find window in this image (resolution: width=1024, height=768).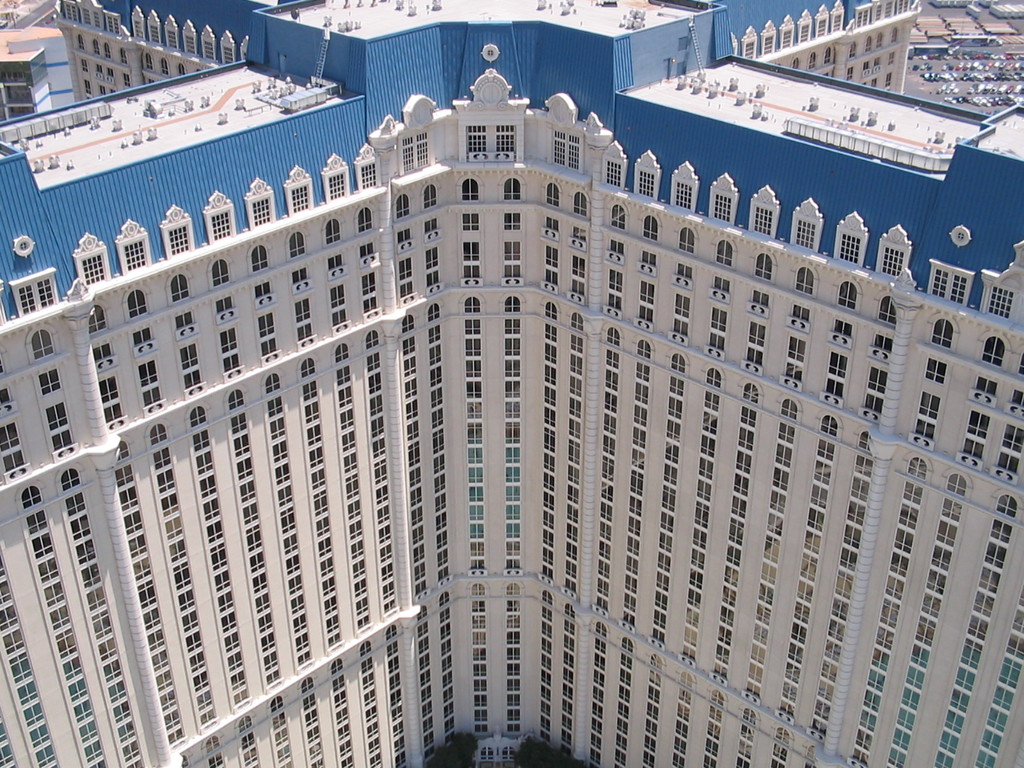
BBox(860, 708, 878, 727).
